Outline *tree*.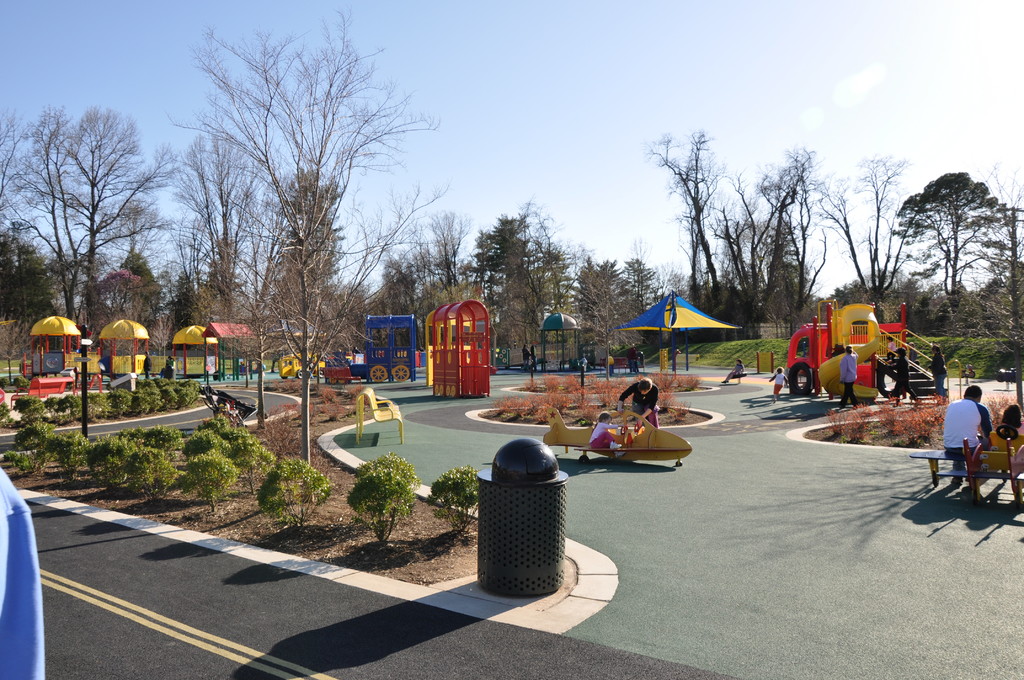
Outline: (left=28, top=89, right=157, bottom=342).
